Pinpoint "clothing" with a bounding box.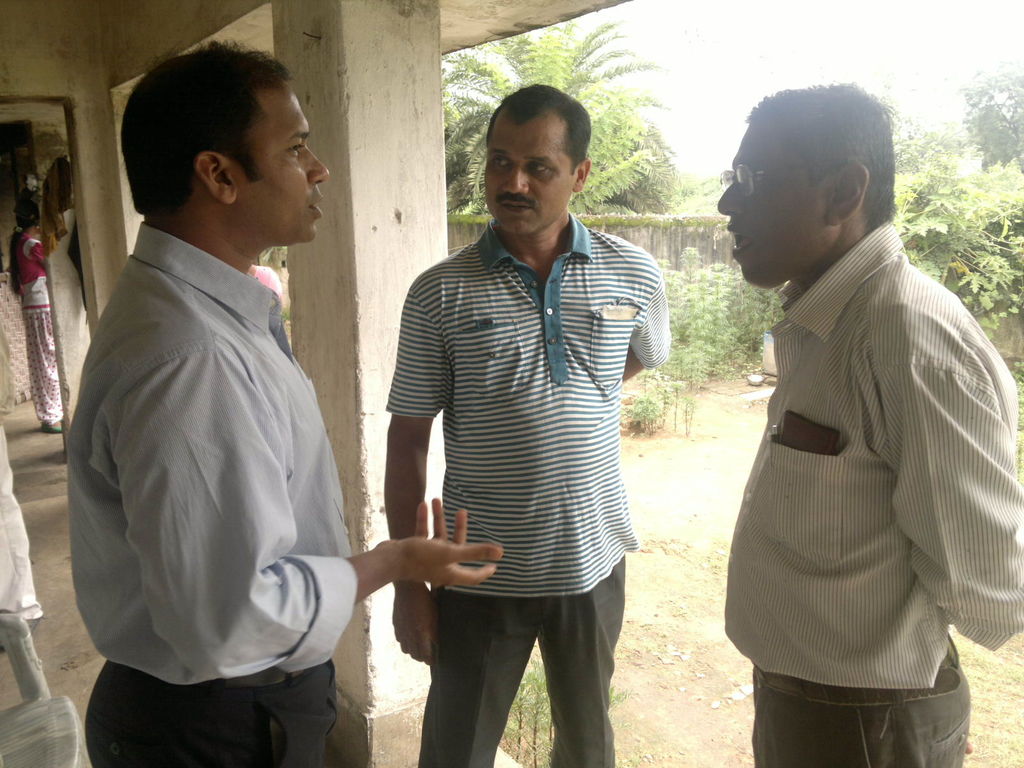
65, 218, 360, 767.
